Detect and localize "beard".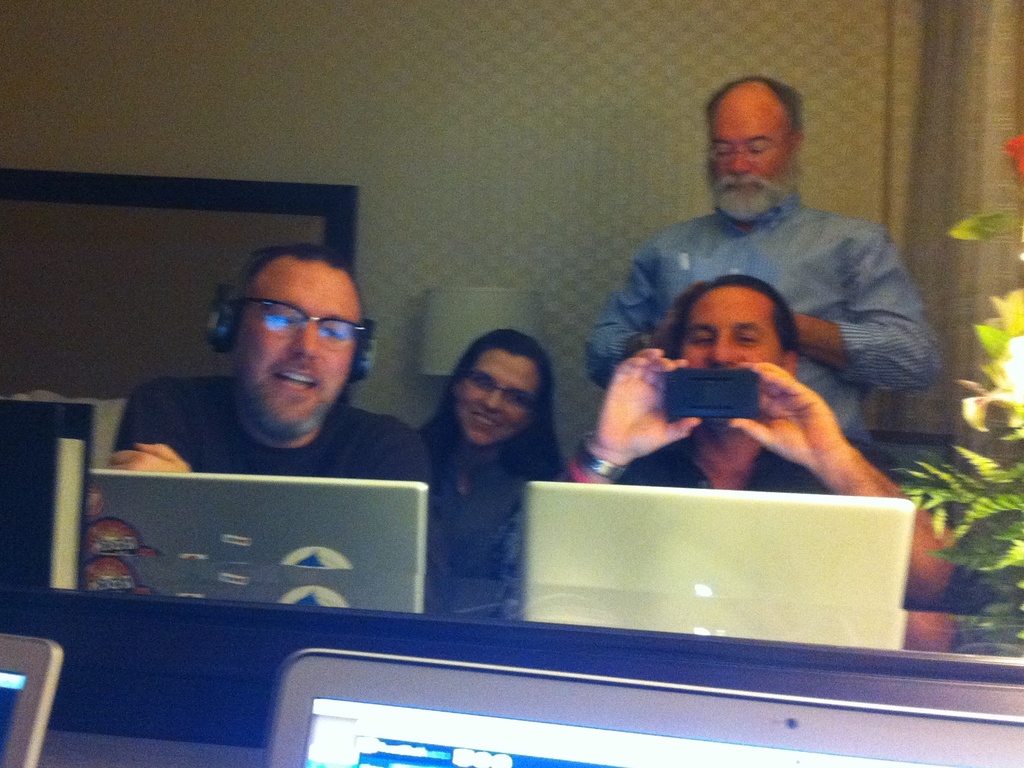
Localized at locate(707, 154, 806, 233).
